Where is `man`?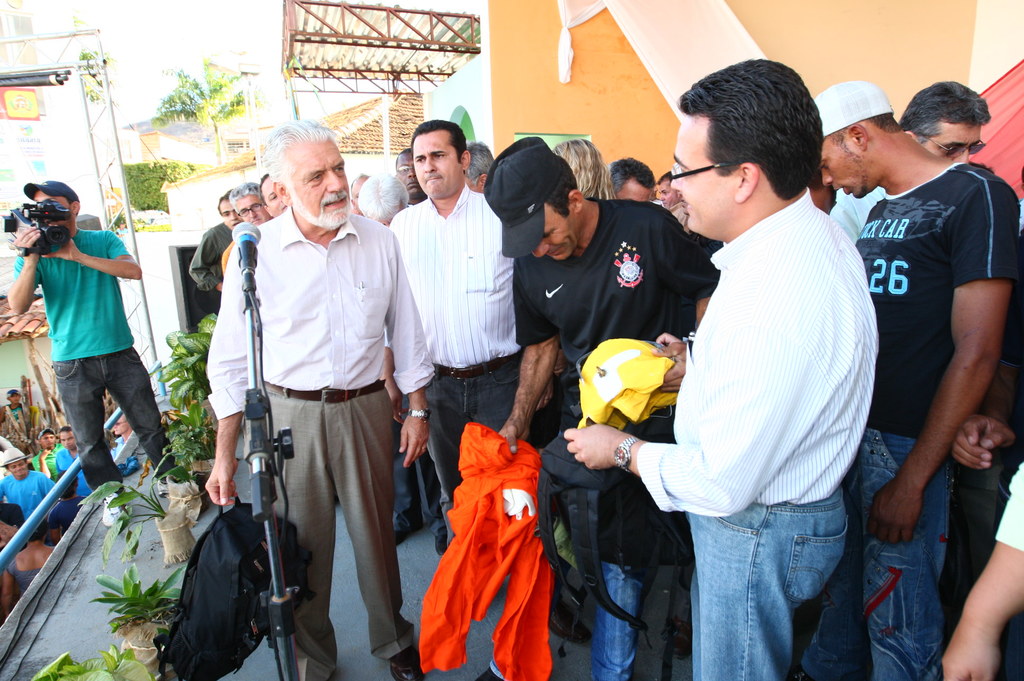
395,150,428,217.
